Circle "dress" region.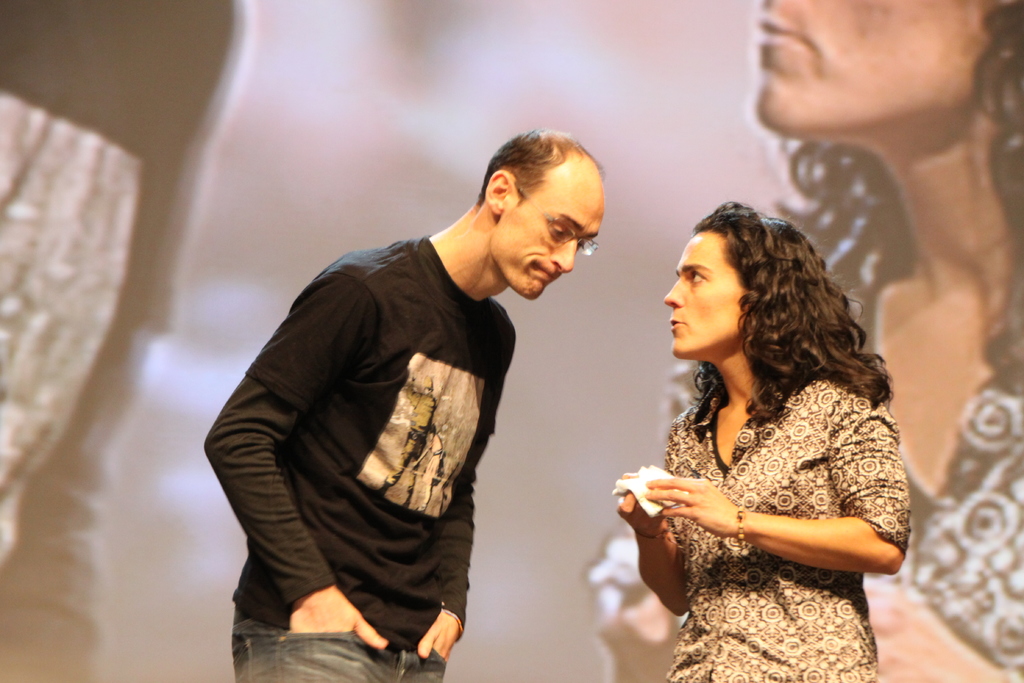
Region: x1=659 y1=379 x2=911 y2=682.
